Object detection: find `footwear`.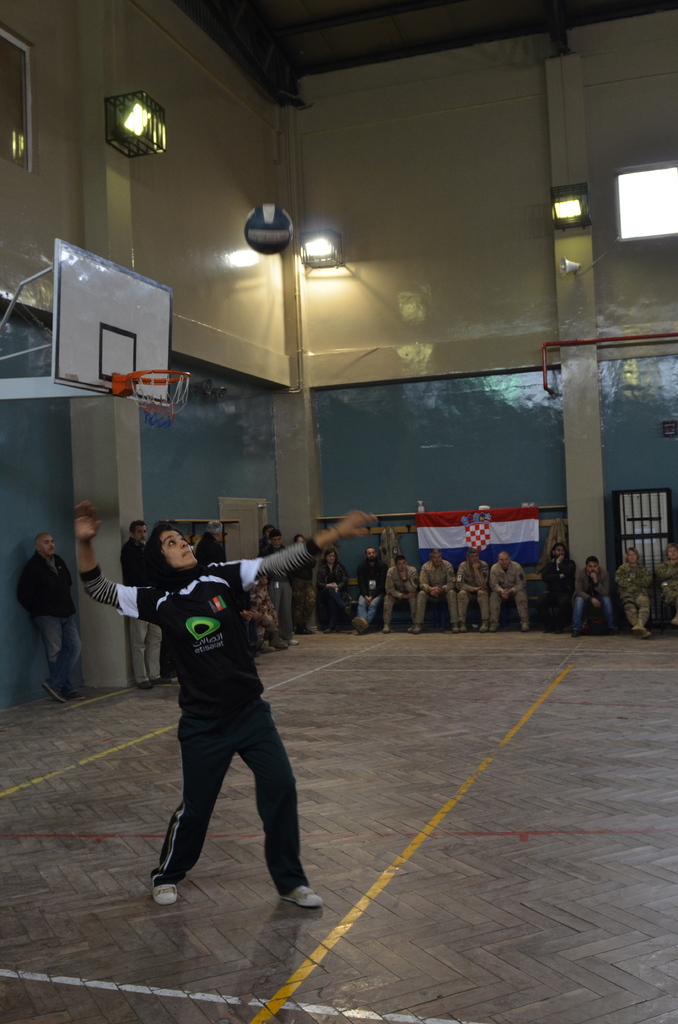
box(41, 688, 62, 700).
